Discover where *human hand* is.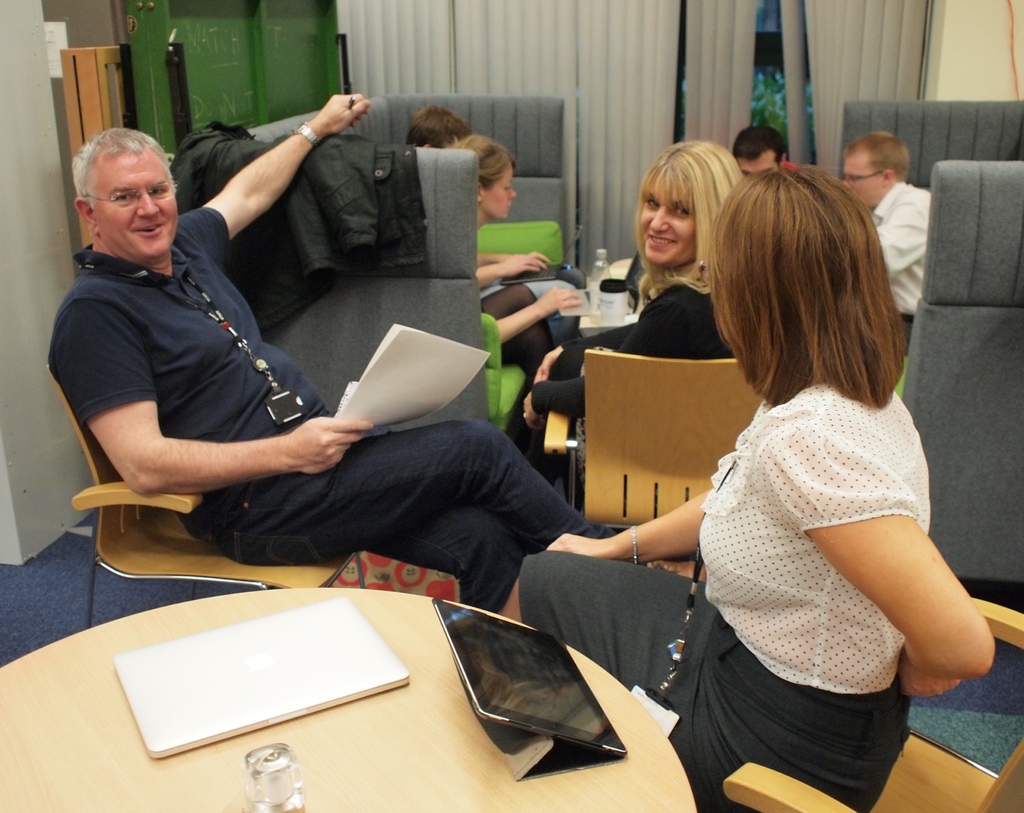
Discovered at select_region(256, 393, 351, 480).
